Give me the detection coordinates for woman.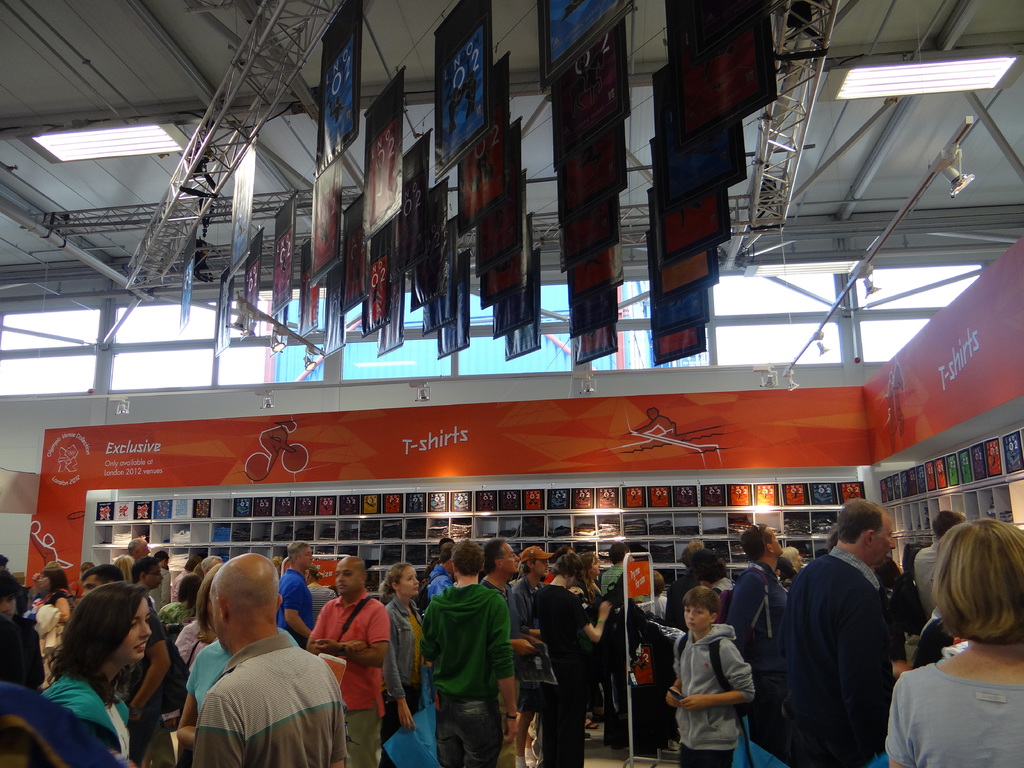
(26,565,72,688).
